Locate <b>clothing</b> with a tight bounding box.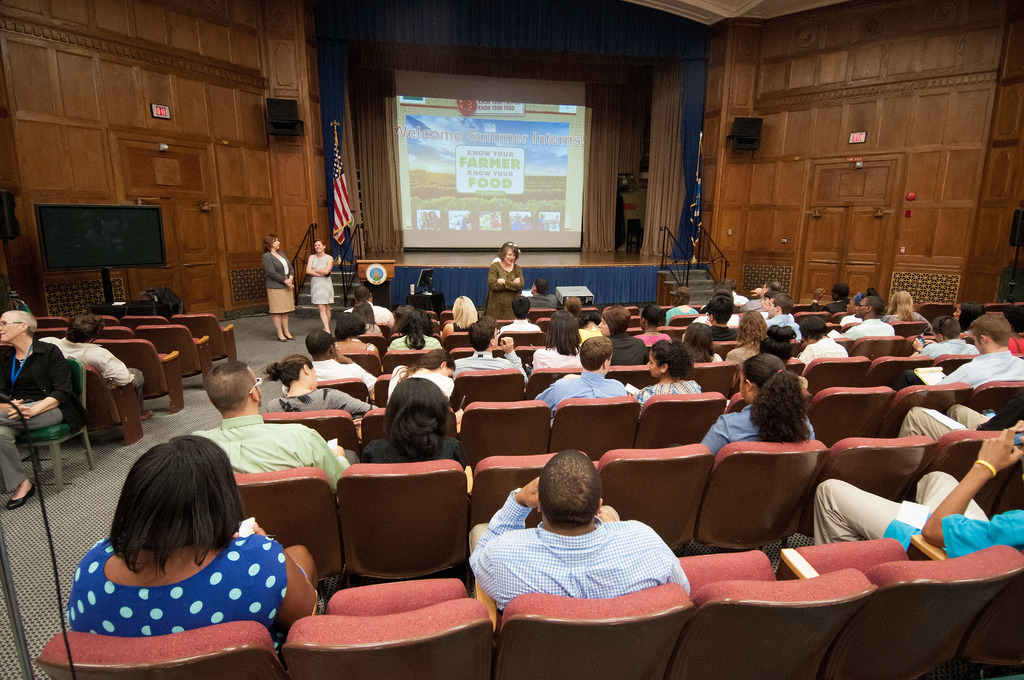
(342,299,395,327).
